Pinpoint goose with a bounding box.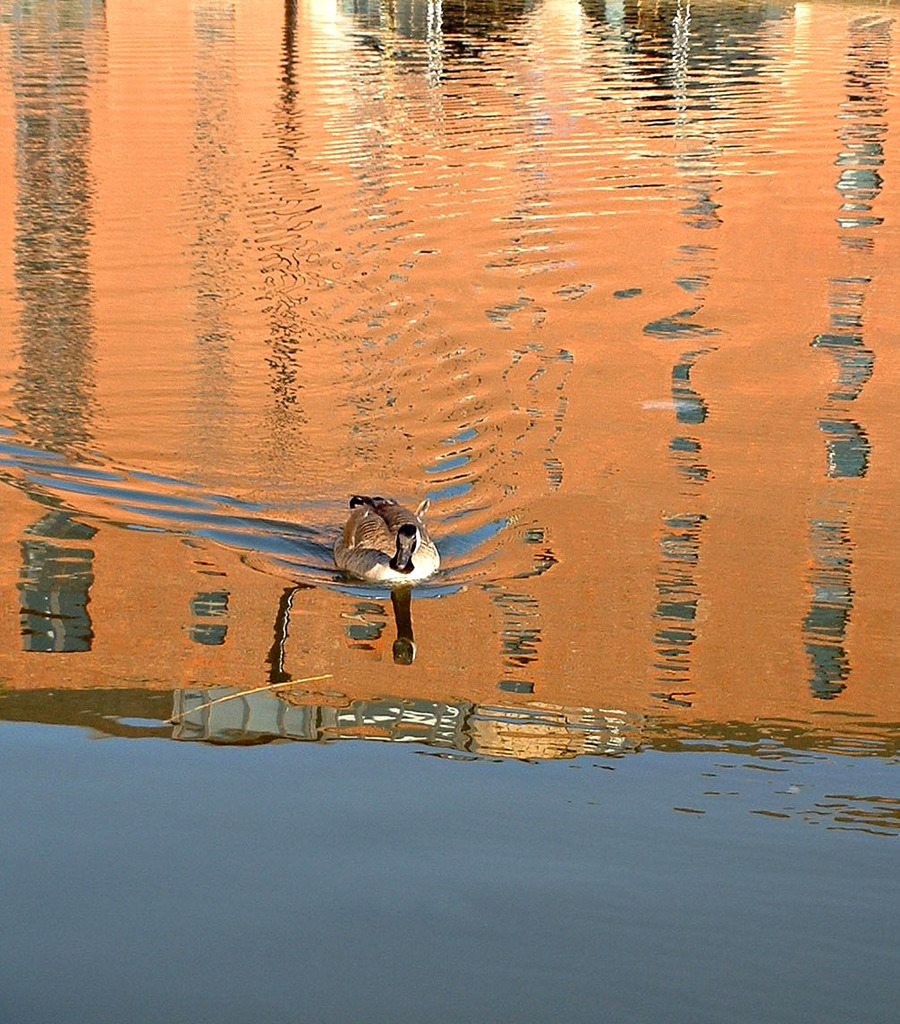
<region>330, 489, 442, 591</region>.
